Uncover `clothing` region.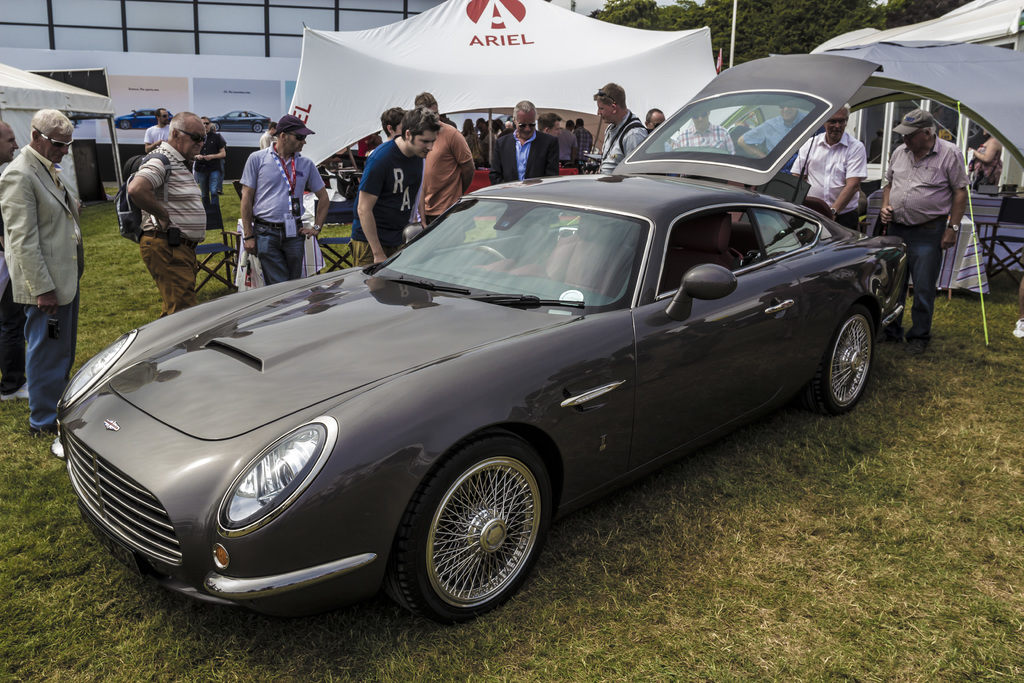
Uncovered: {"left": 111, "top": 117, "right": 212, "bottom": 301}.
